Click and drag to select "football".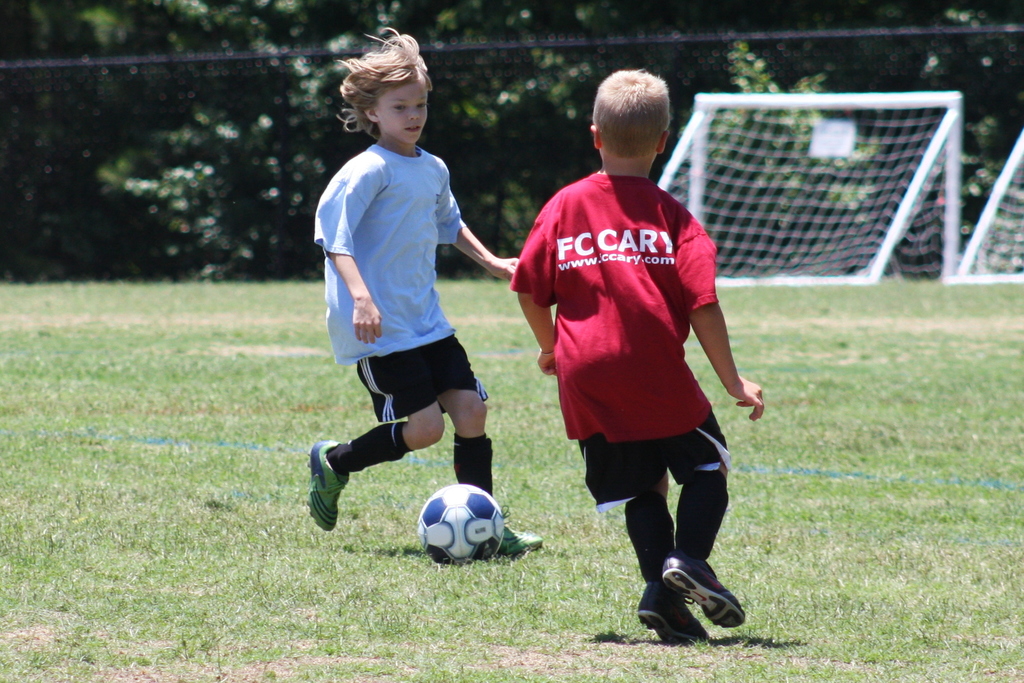
Selection: rect(415, 484, 505, 565).
